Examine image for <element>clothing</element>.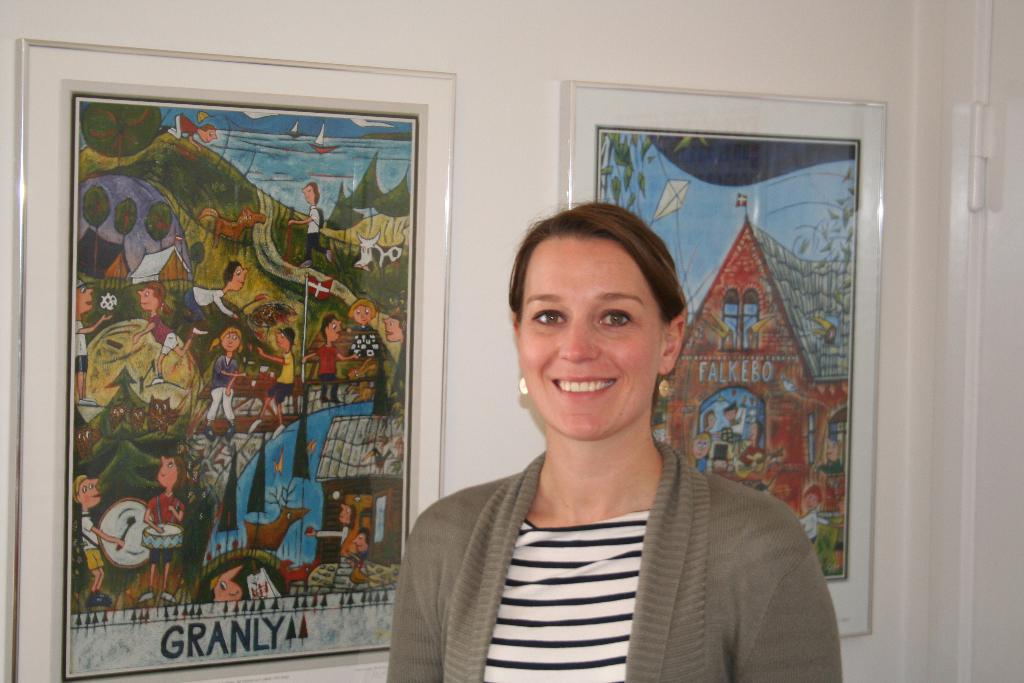
Examination result: [349,325,378,361].
